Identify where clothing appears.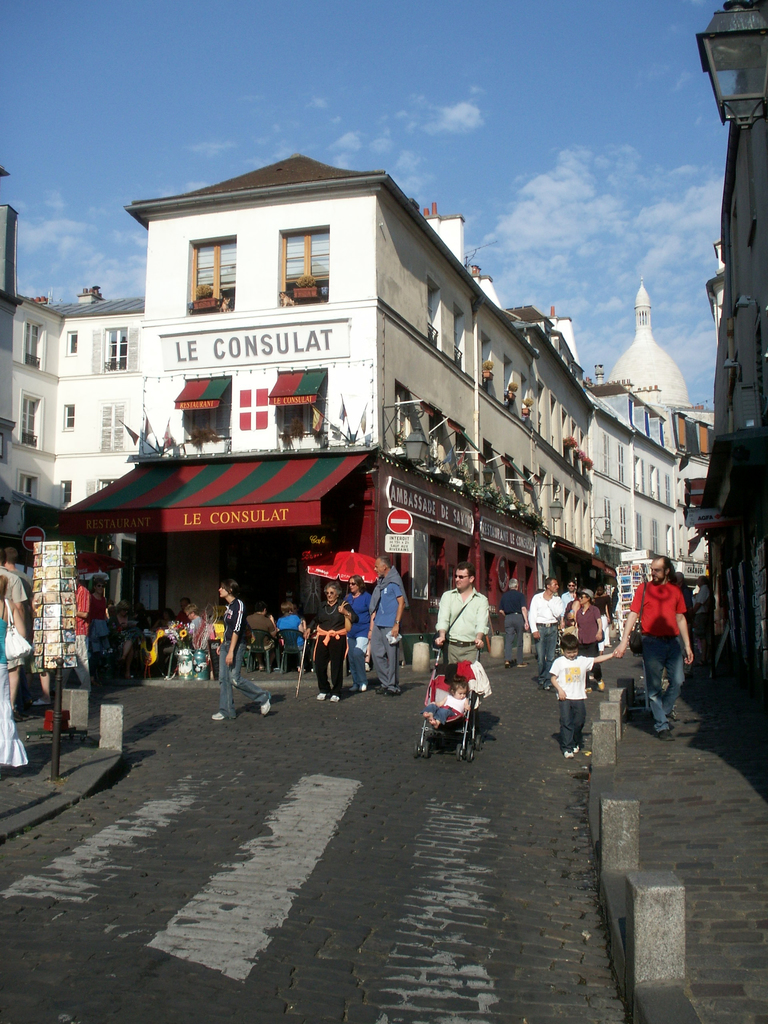
Appears at {"x1": 501, "y1": 586, "x2": 525, "y2": 662}.
